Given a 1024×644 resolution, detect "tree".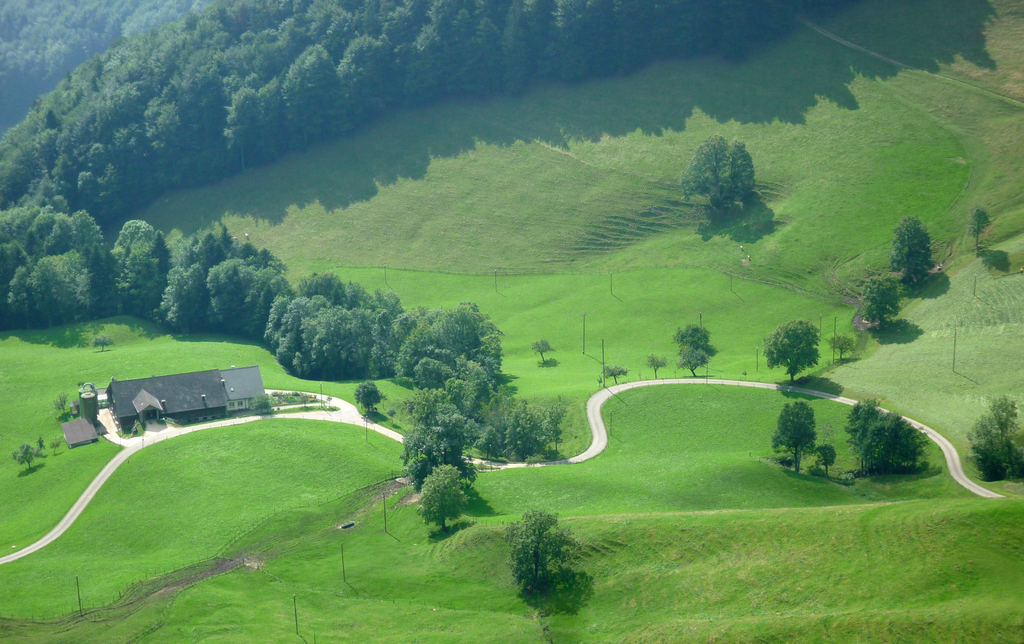
select_region(506, 508, 576, 592).
